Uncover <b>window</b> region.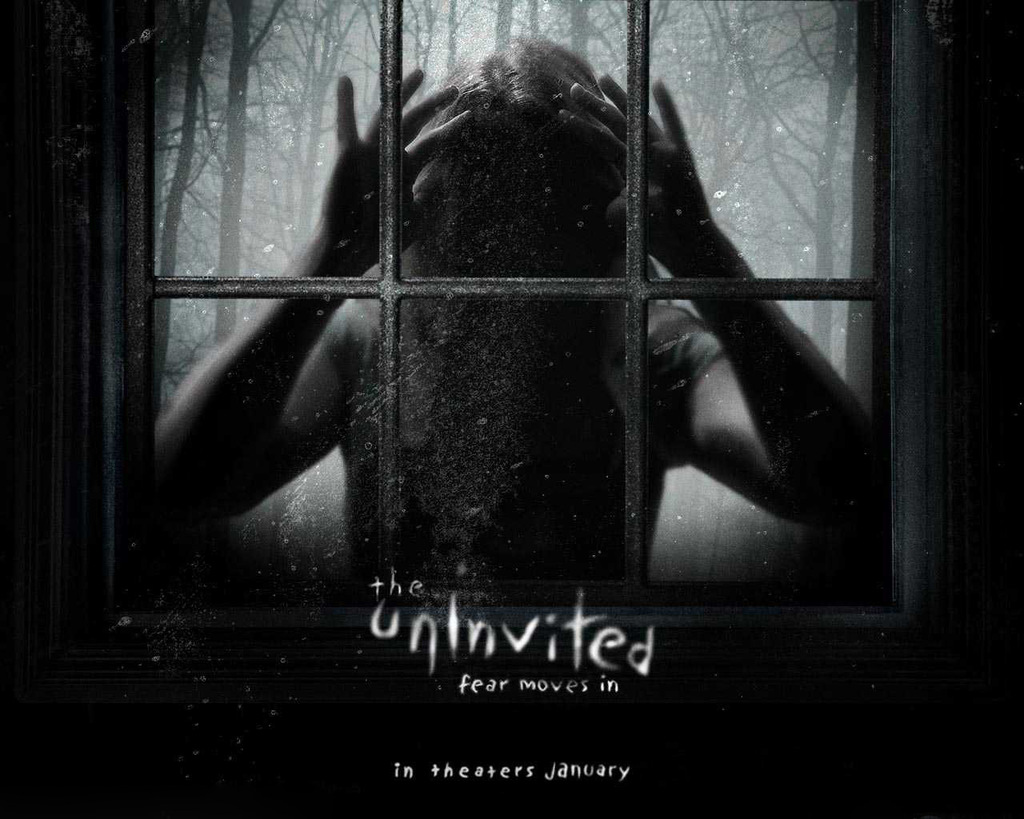
Uncovered: pyautogui.locateOnScreen(42, 4, 1010, 739).
